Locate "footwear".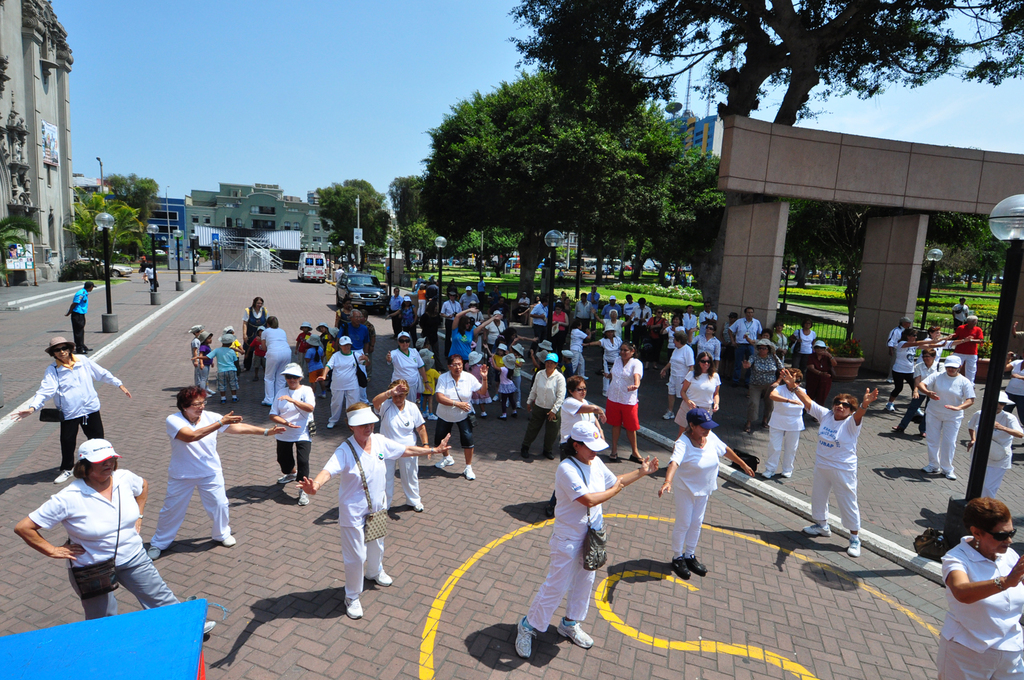
Bounding box: <box>436,453,457,471</box>.
